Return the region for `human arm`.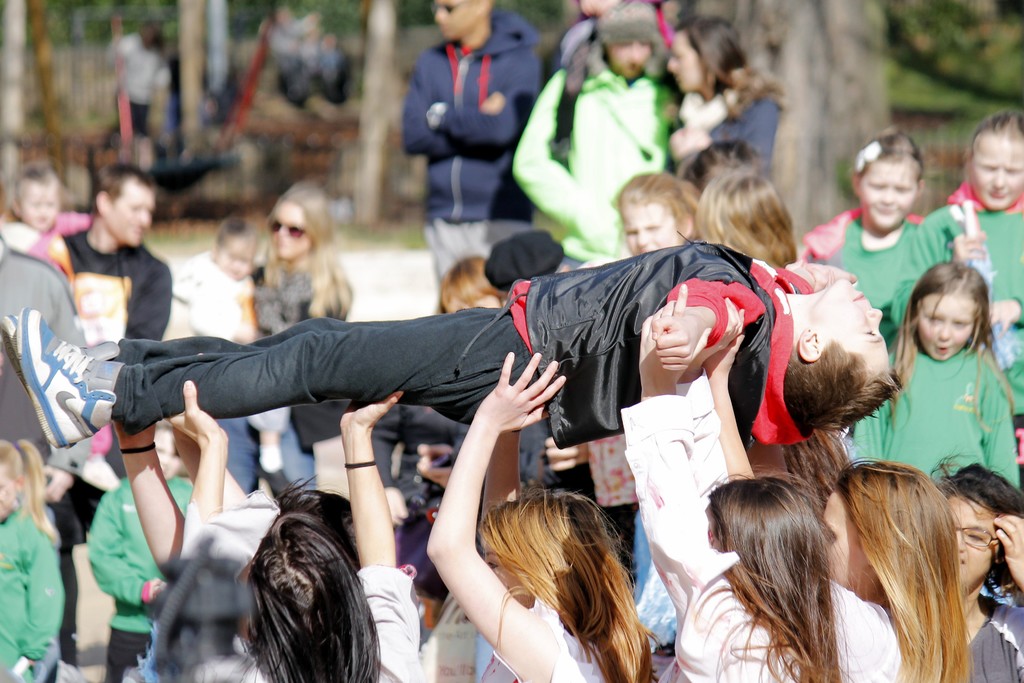
bbox=(414, 393, 538, 630).
